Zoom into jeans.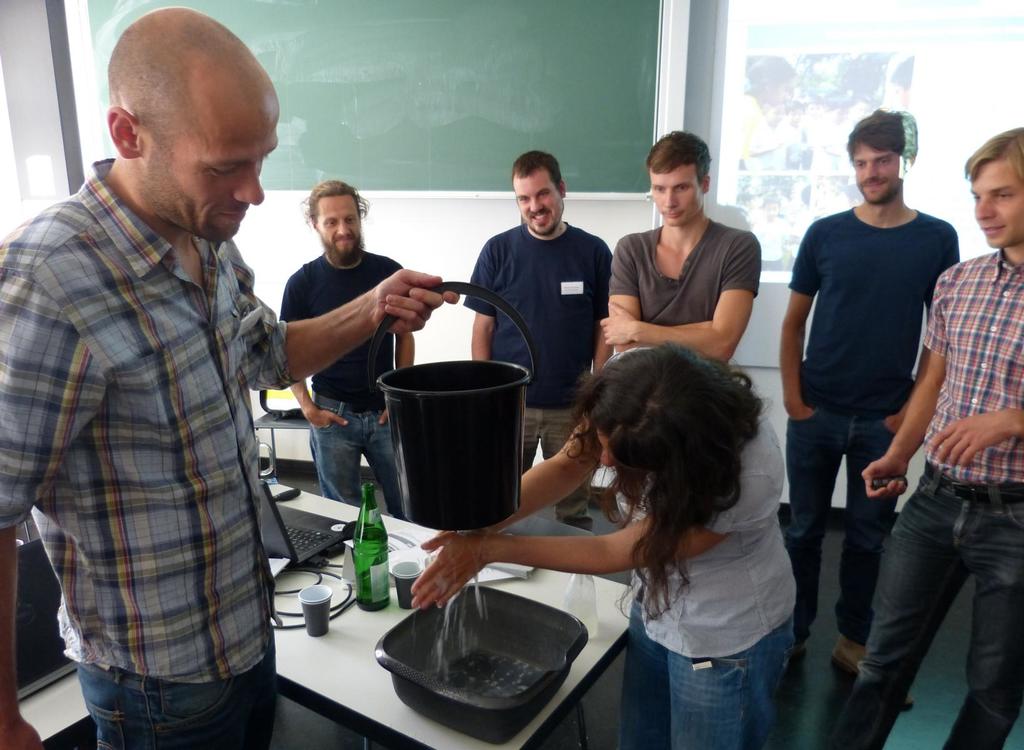
Zoom target: (x1=788, y1=399, x2=897, y2=645).
